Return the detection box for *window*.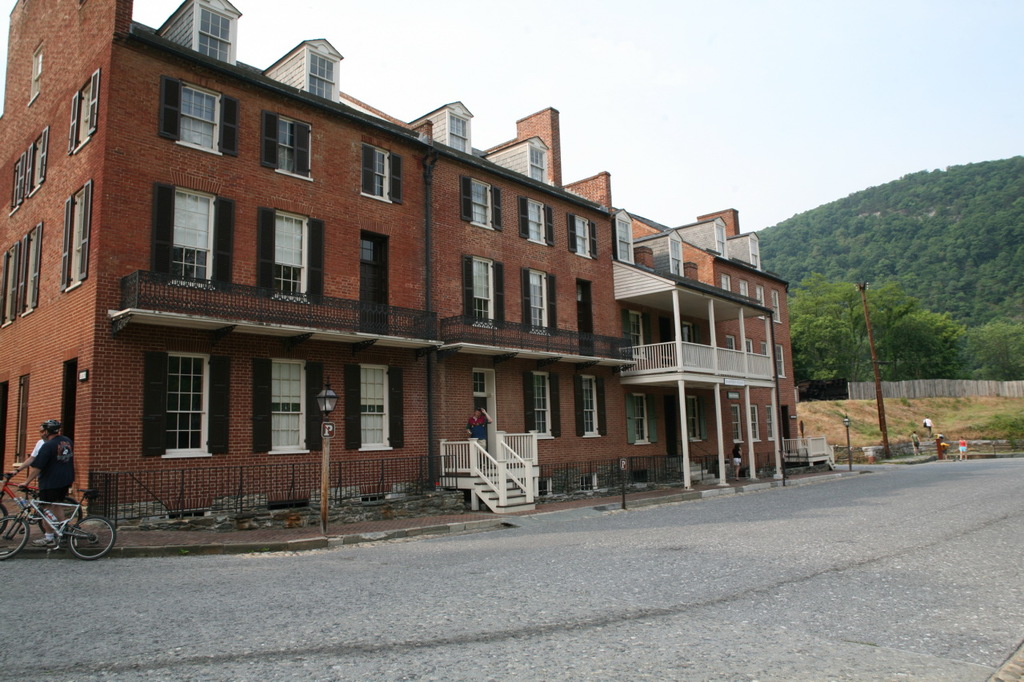
bbox=(162, 186, 212, 289).
